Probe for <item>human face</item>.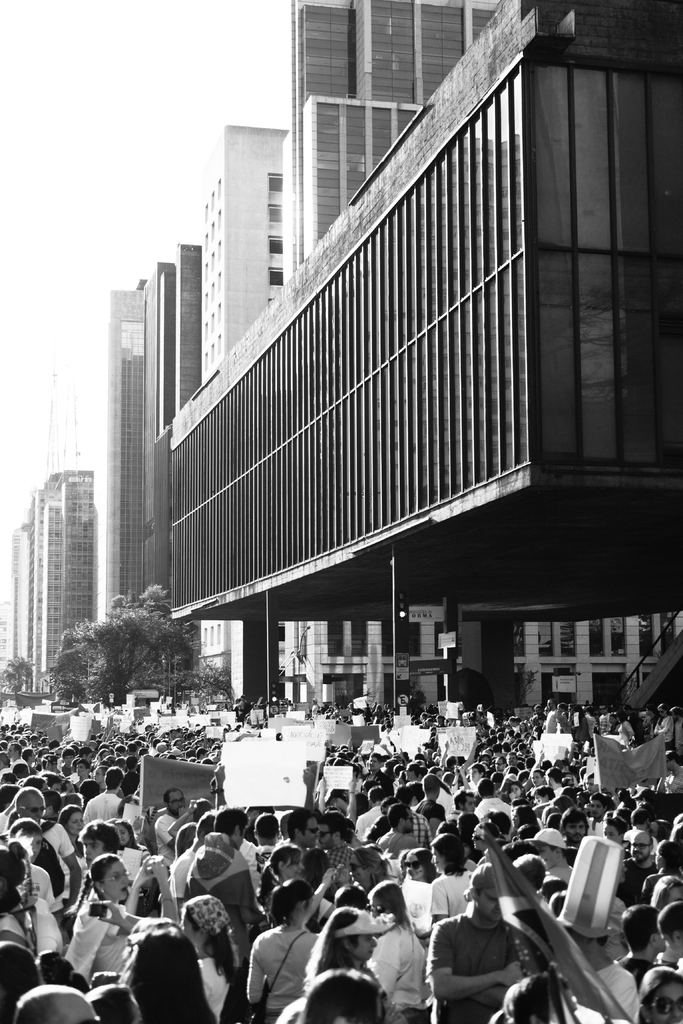
Probe result: bbox(301, 817, 318, 847).
